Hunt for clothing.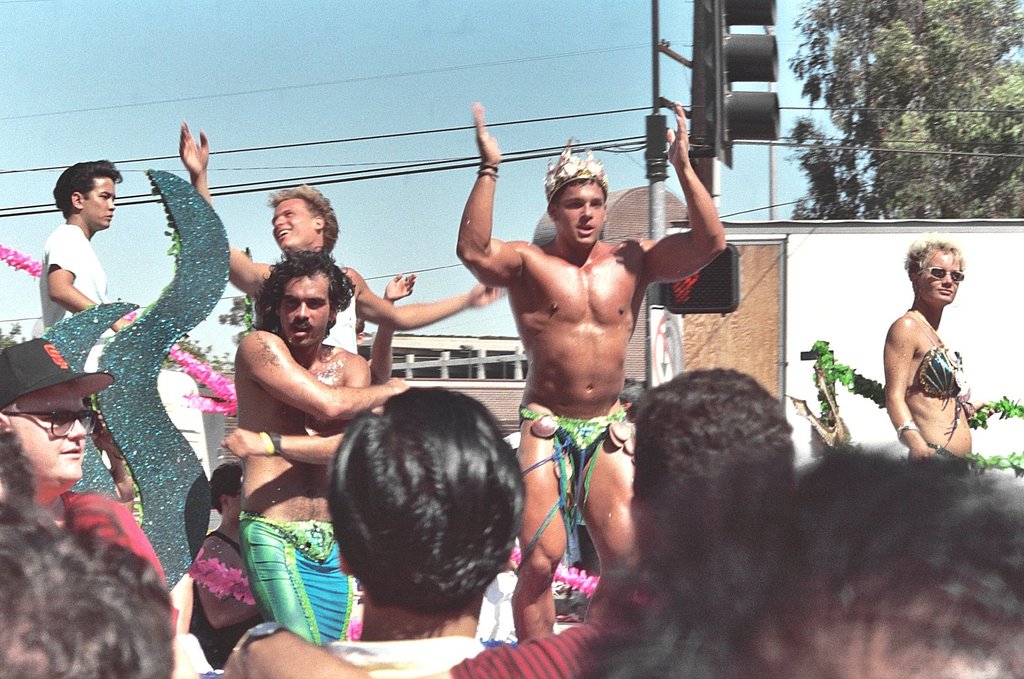
Hunted down at (910,348,964,396).
